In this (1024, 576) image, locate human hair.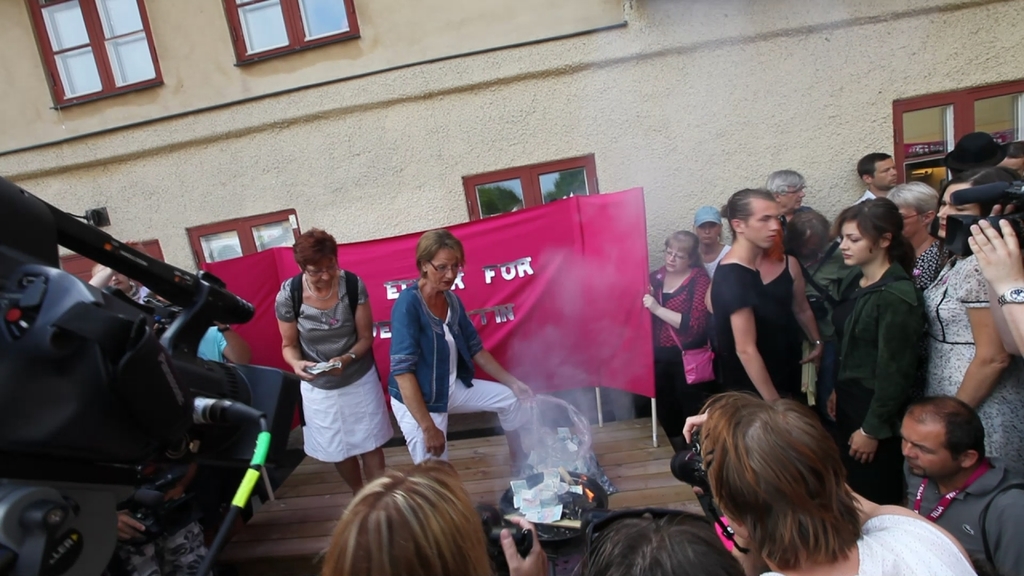
Bounding box: region(664, 229, 710, 276).
